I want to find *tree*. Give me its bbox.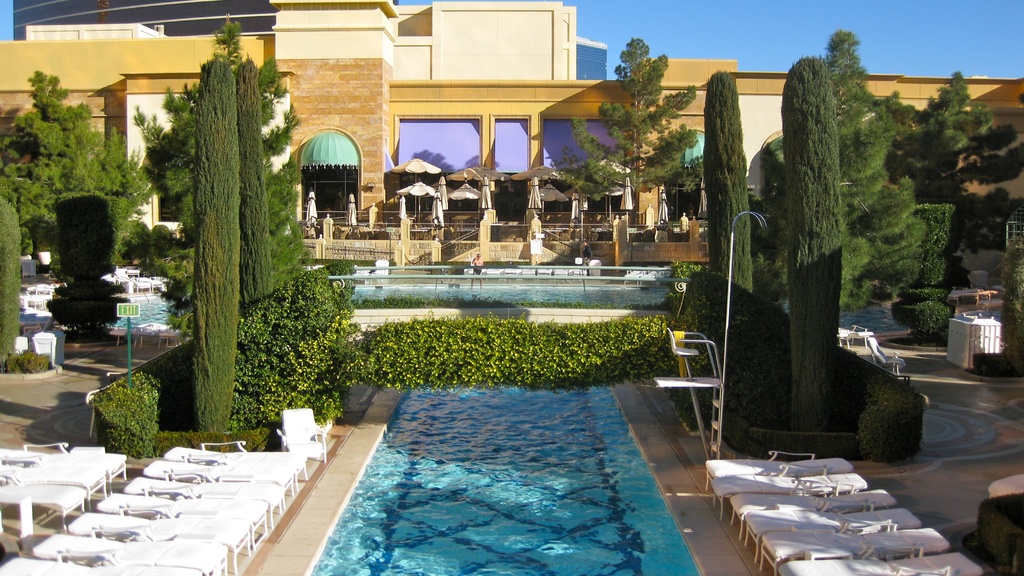
[x1=703, y1=68, x2=755, y2=285].
